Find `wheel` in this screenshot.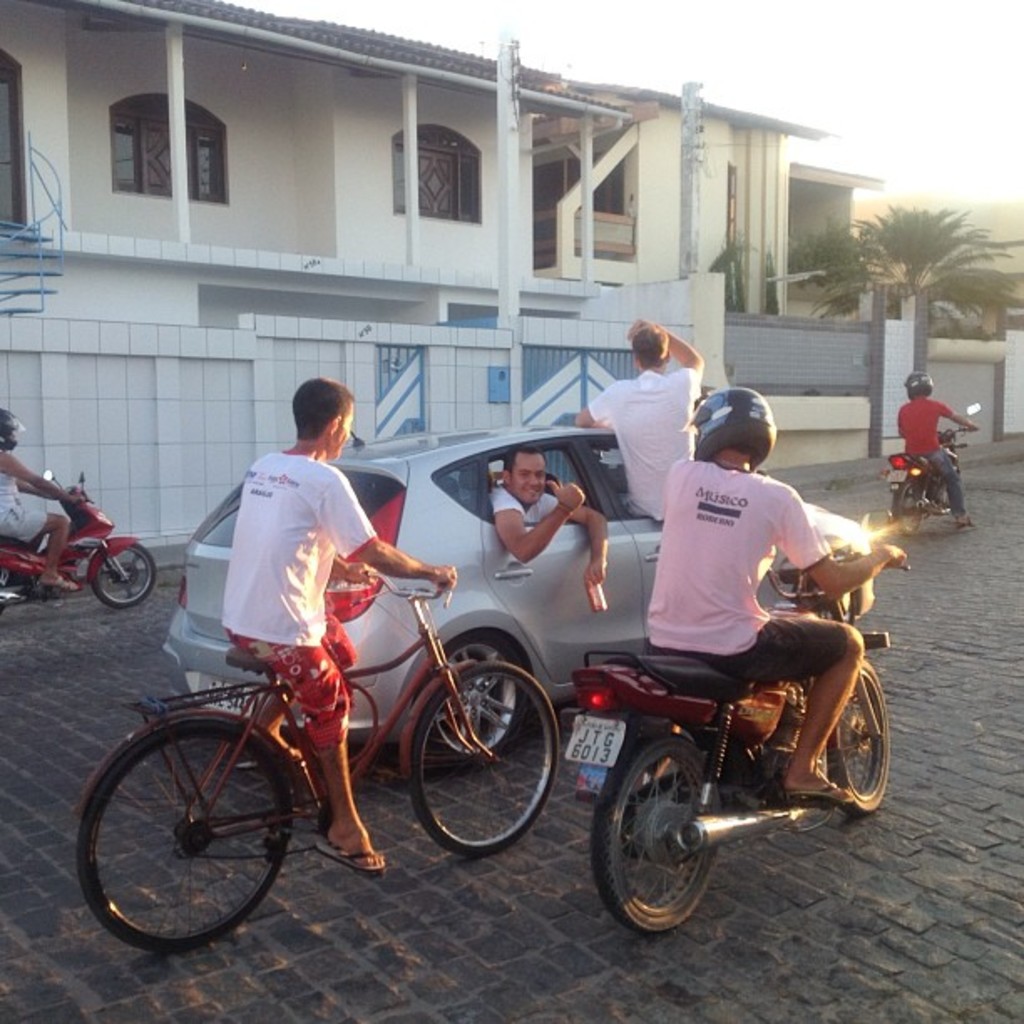
The bounding box for `wheel` is box=[825, 659, 888, 818].
